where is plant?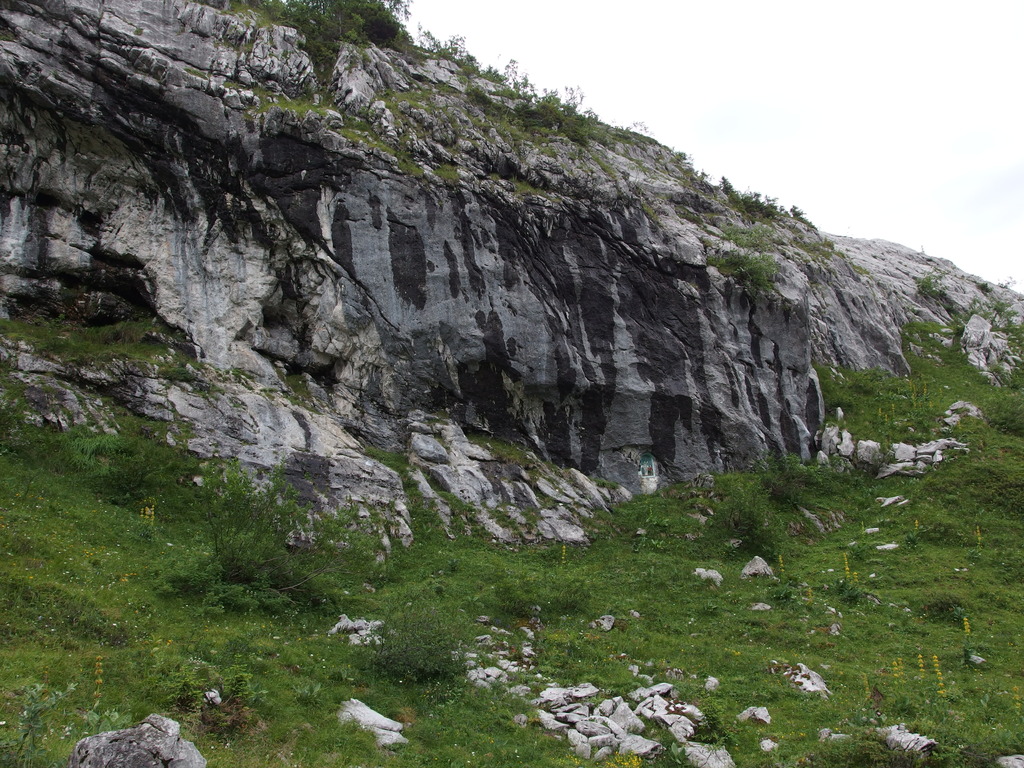
[0,672,55,767].
